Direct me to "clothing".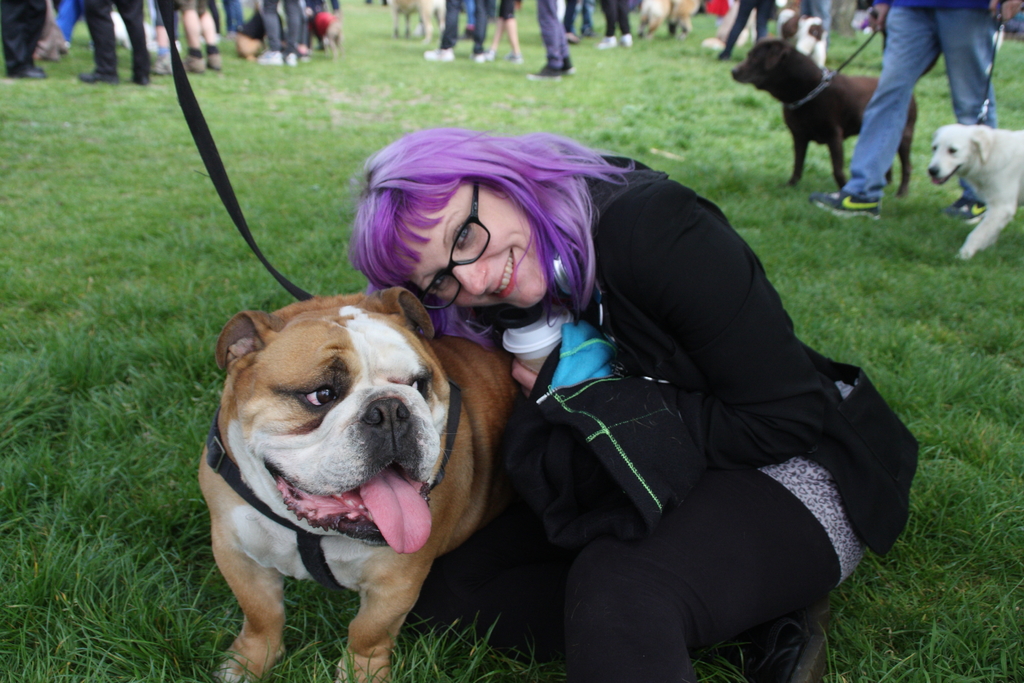
Direction: BBox(533, 0, 573, 72).
